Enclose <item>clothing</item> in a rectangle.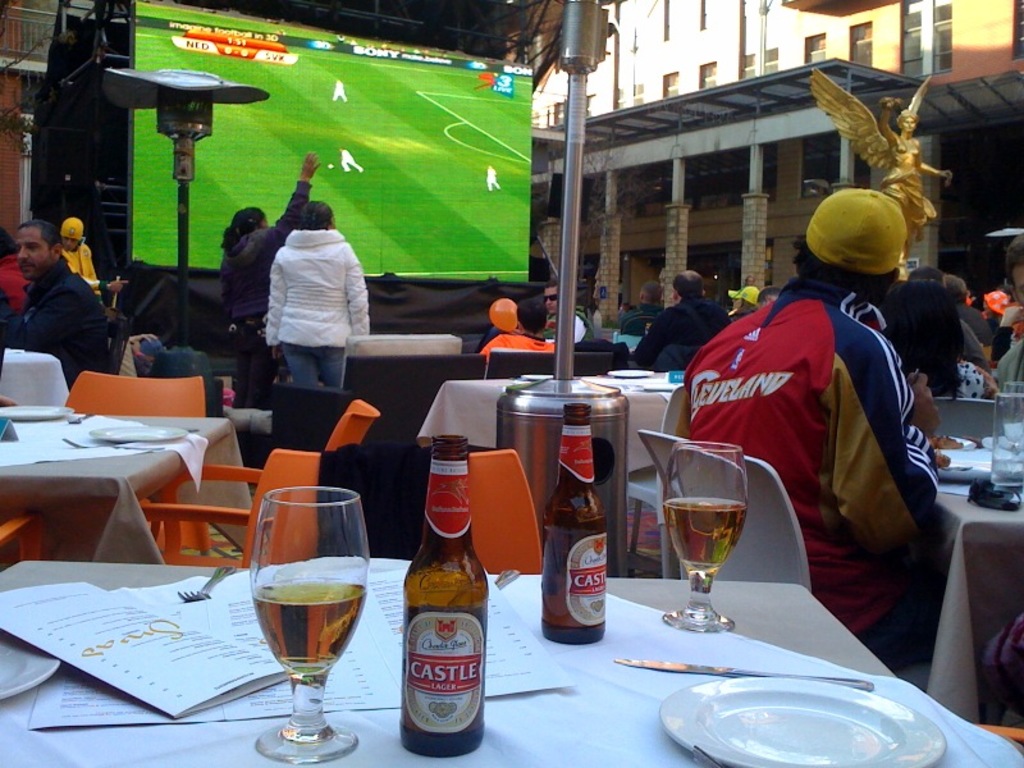
rect(220, 178, 314, 378).
